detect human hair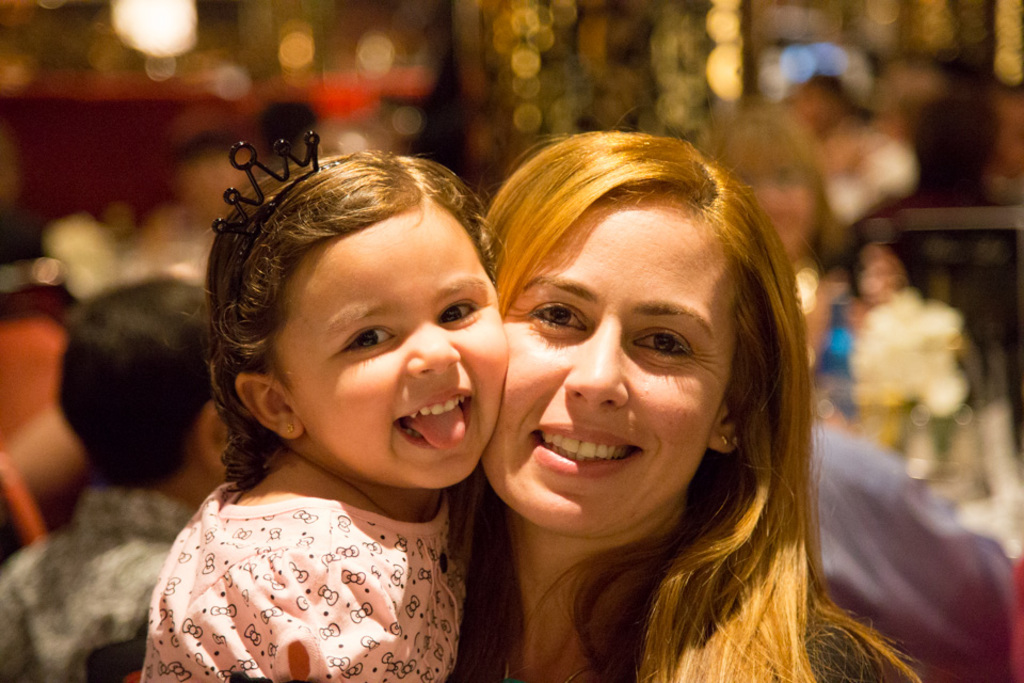
(left=447, top=130, right=923, bottom=682)
